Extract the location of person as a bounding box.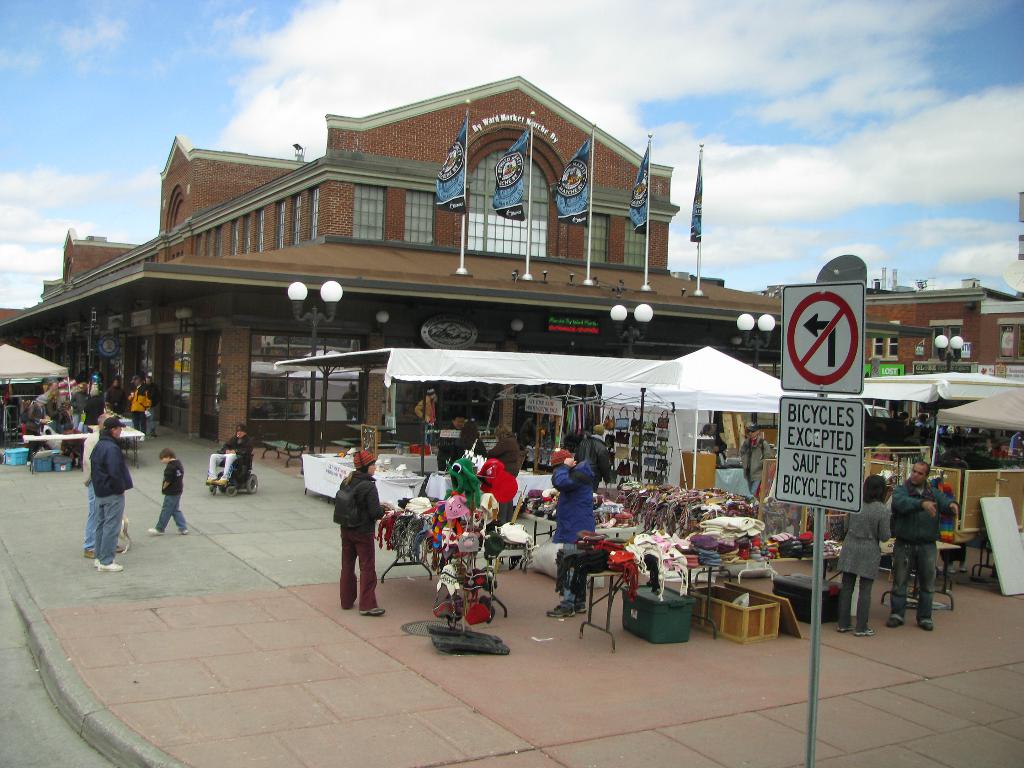
x1=440, y1=413, x2=483, y2=480.
